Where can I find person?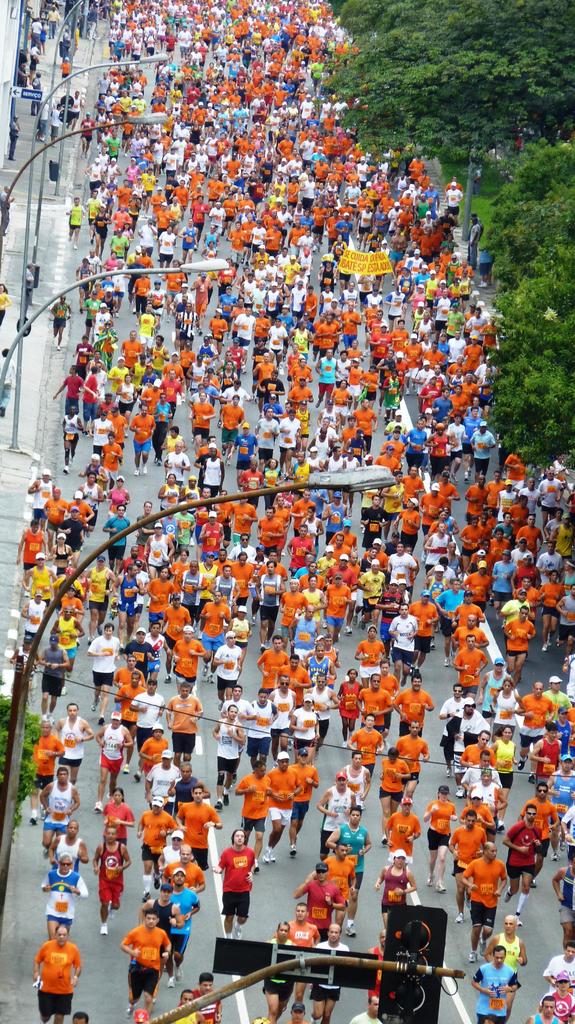
You can find it at [left=306, top=669, right=341, bottom=757].
